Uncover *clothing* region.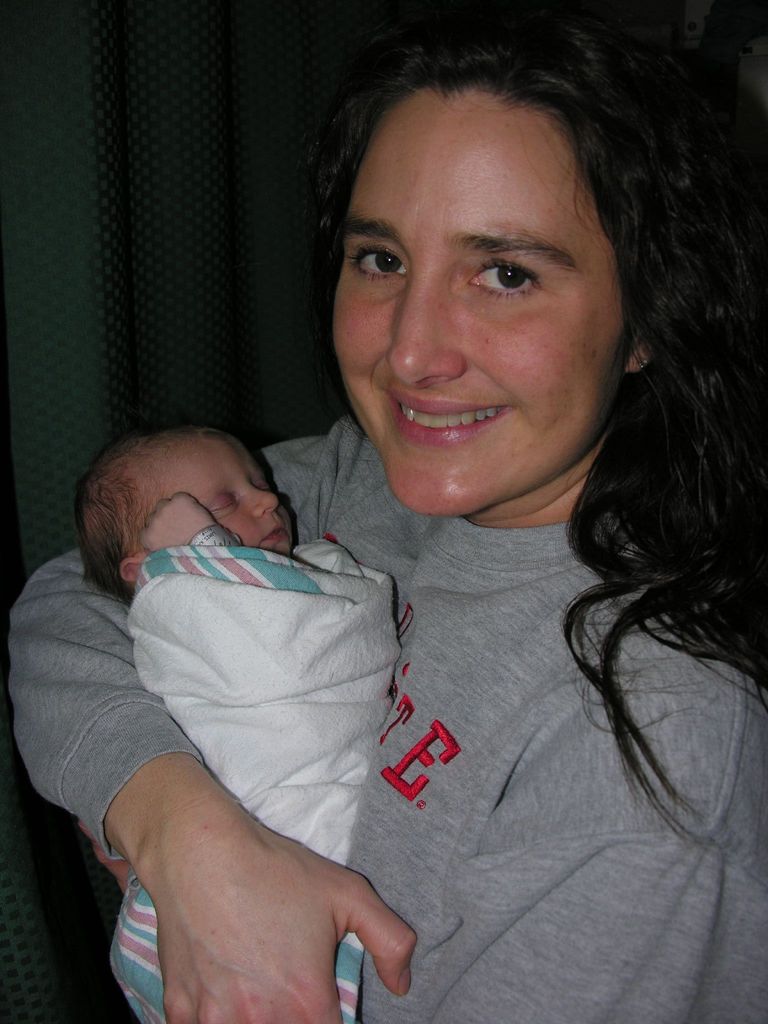
Uncovered: {"x1": 96, "y1": 541, "x2": 401, "y2": 1023}.
